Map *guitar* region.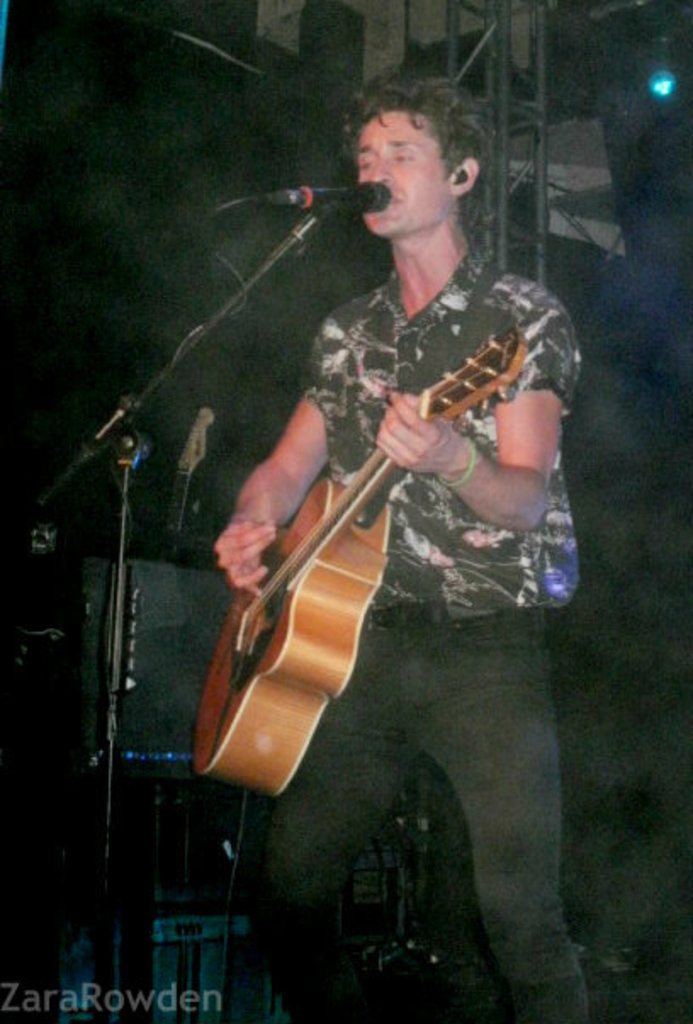
Mapped to detection(182, 228, 555, 858).
